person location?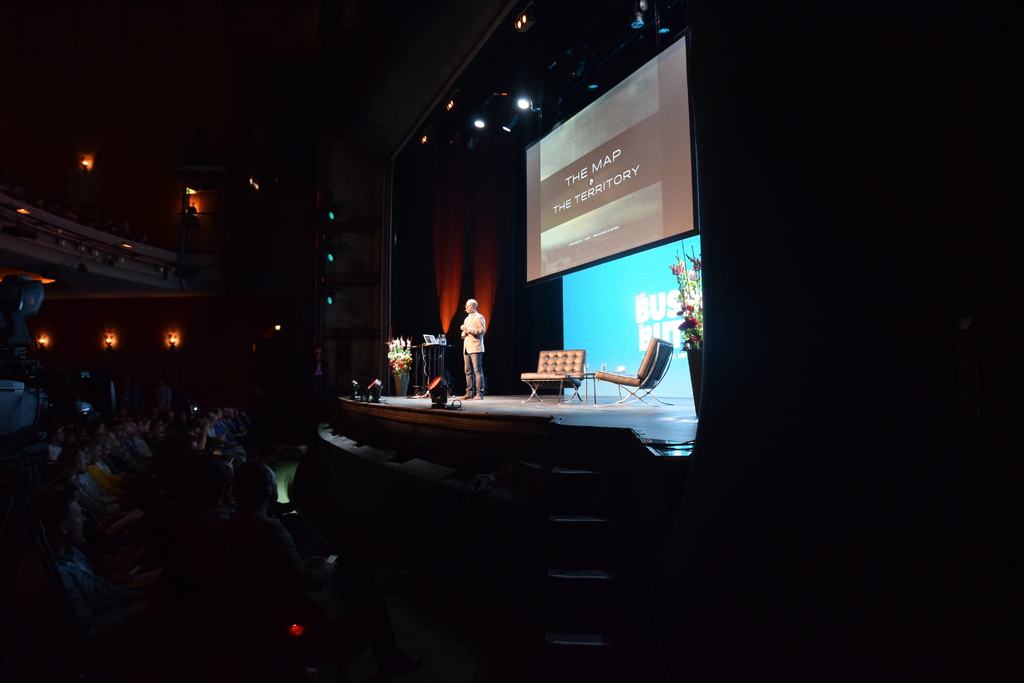
(460,297,485,400)
